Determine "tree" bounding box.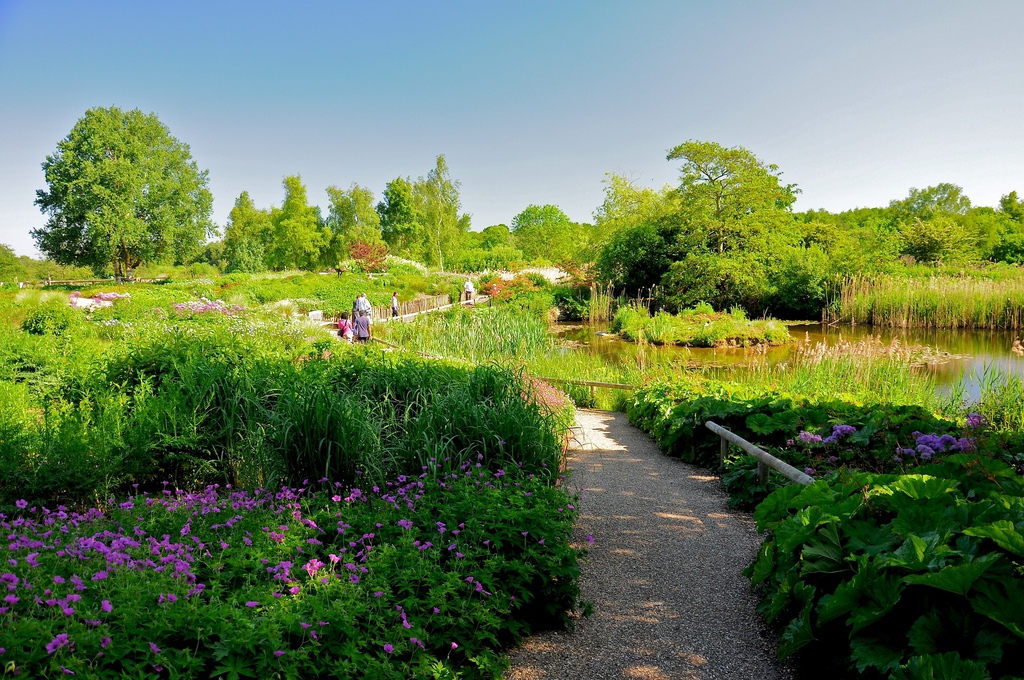
Determined: bbox(886, 178, 991, 270).
